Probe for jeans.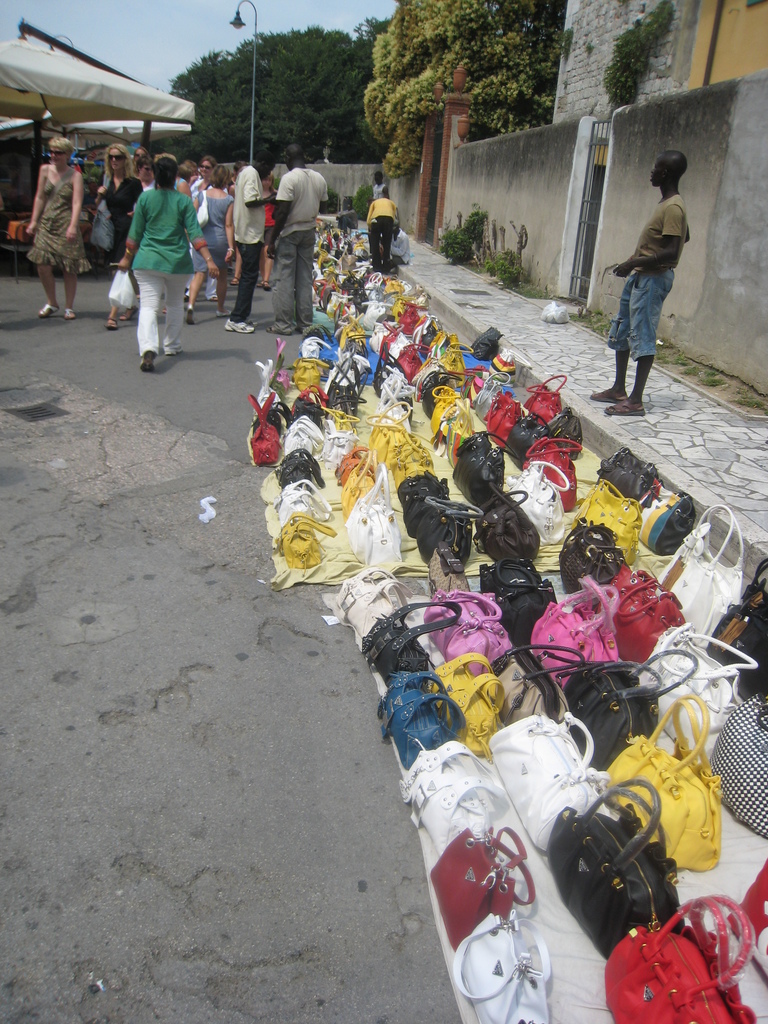
Probe result: pyautogui.locateOnScreen(278, 230, 317, 330).
